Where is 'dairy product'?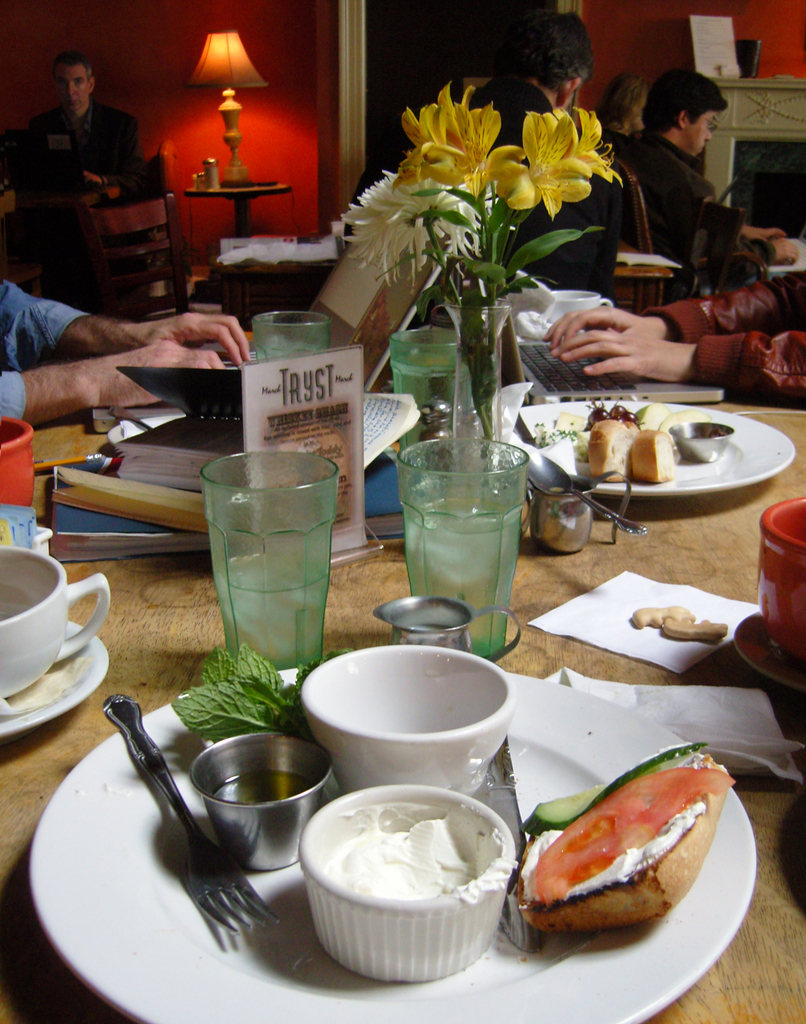
<box>294,764,523,950</box>.
